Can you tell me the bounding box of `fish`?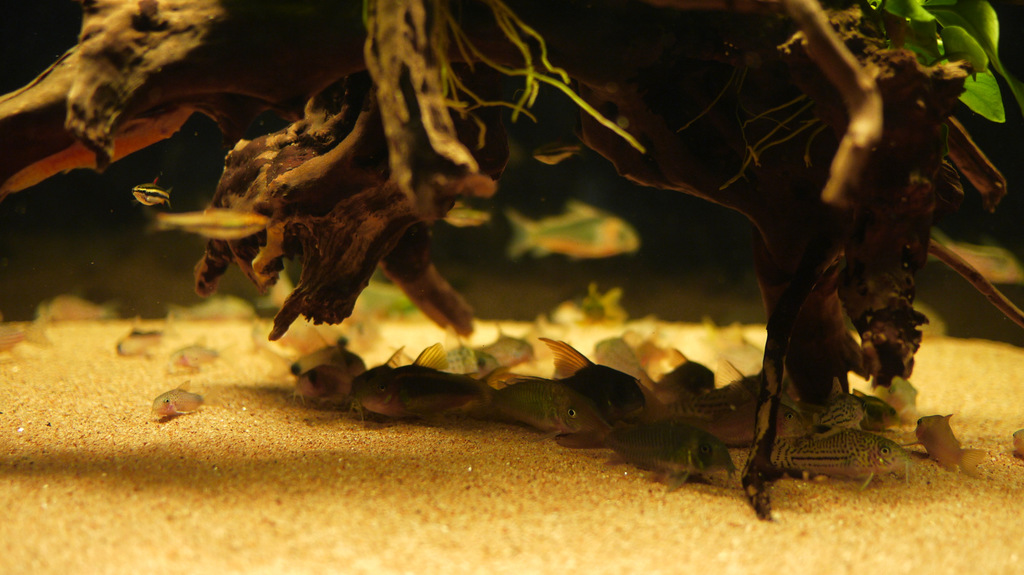
132 180 174 200.
